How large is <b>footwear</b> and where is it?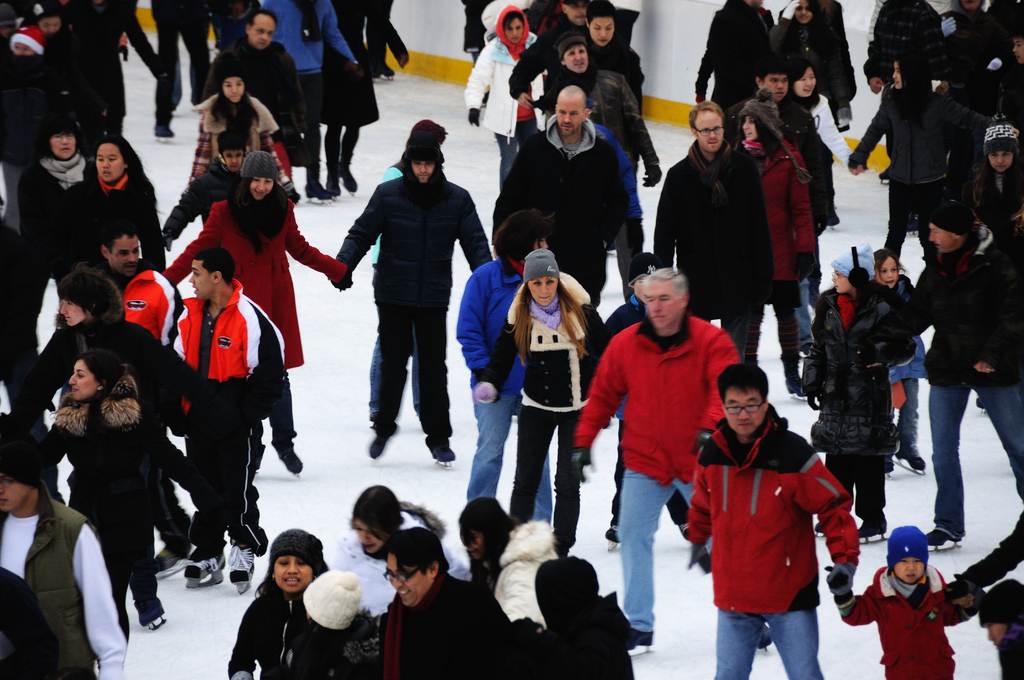
Bounding box: detection(134, 590, 163, 626).
